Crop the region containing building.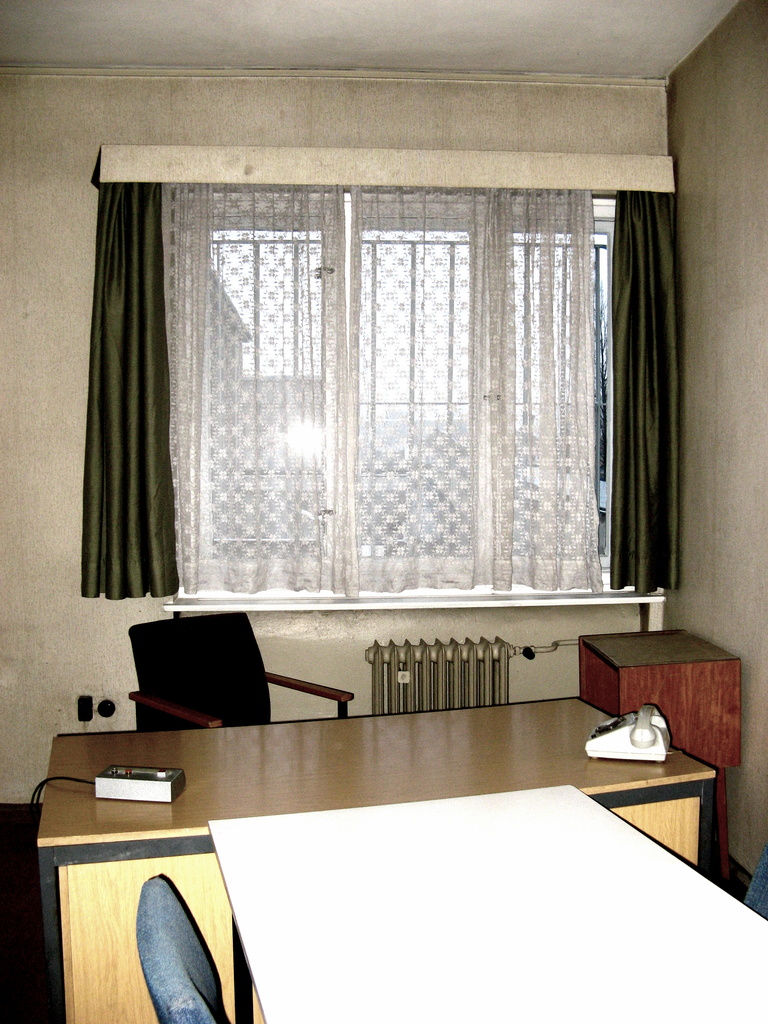
Crop region: bbox=[0, 0, 767, 1023].
